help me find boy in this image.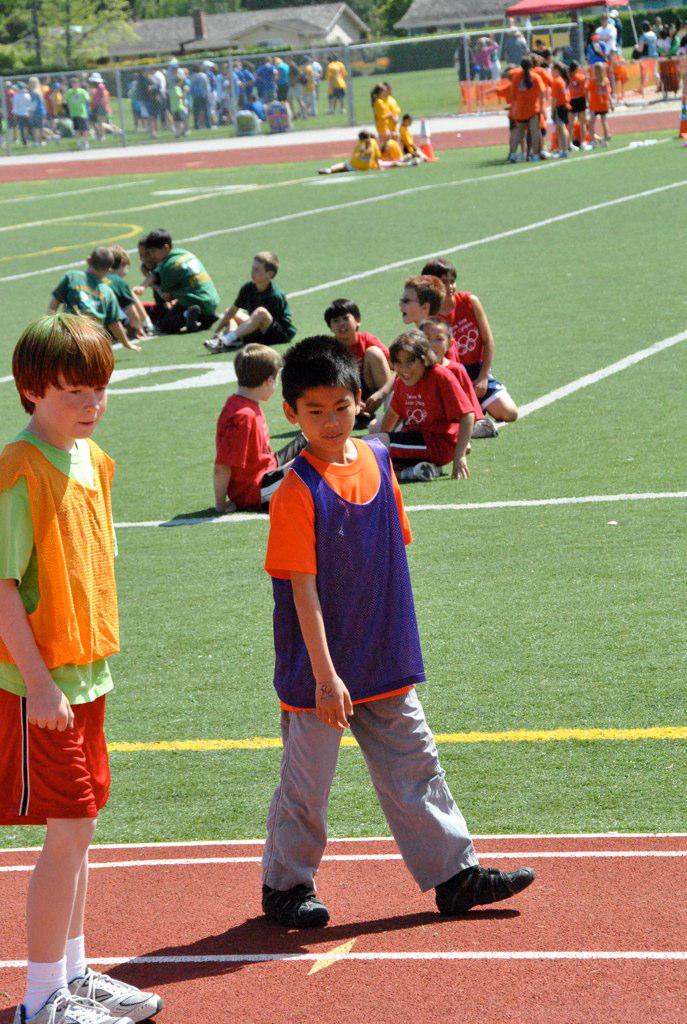
Found it: 329,299,389,423.
